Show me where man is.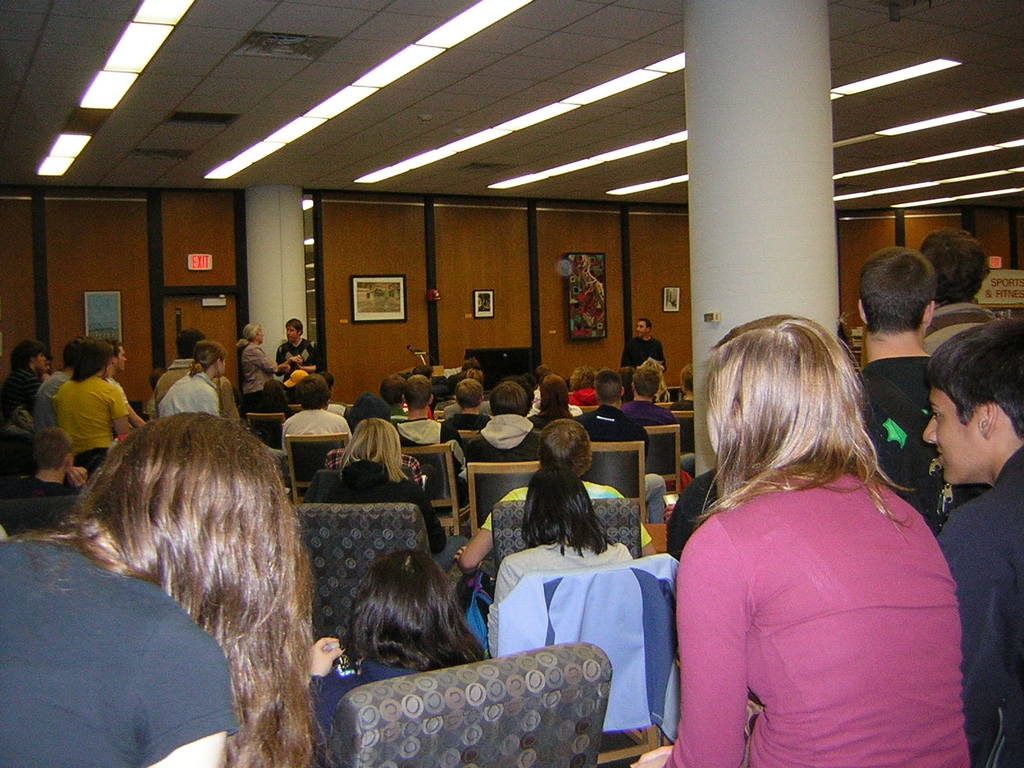
man is at <box>621,316,669,374</box>.
